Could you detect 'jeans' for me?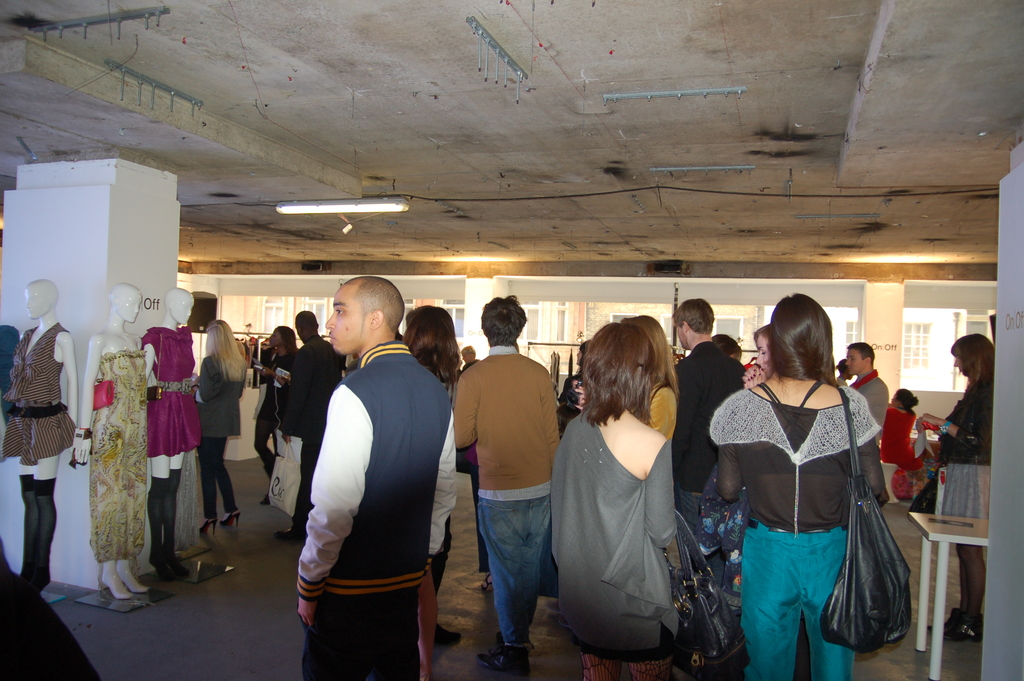
Detection result: locate(740, 516, 858, 680).
